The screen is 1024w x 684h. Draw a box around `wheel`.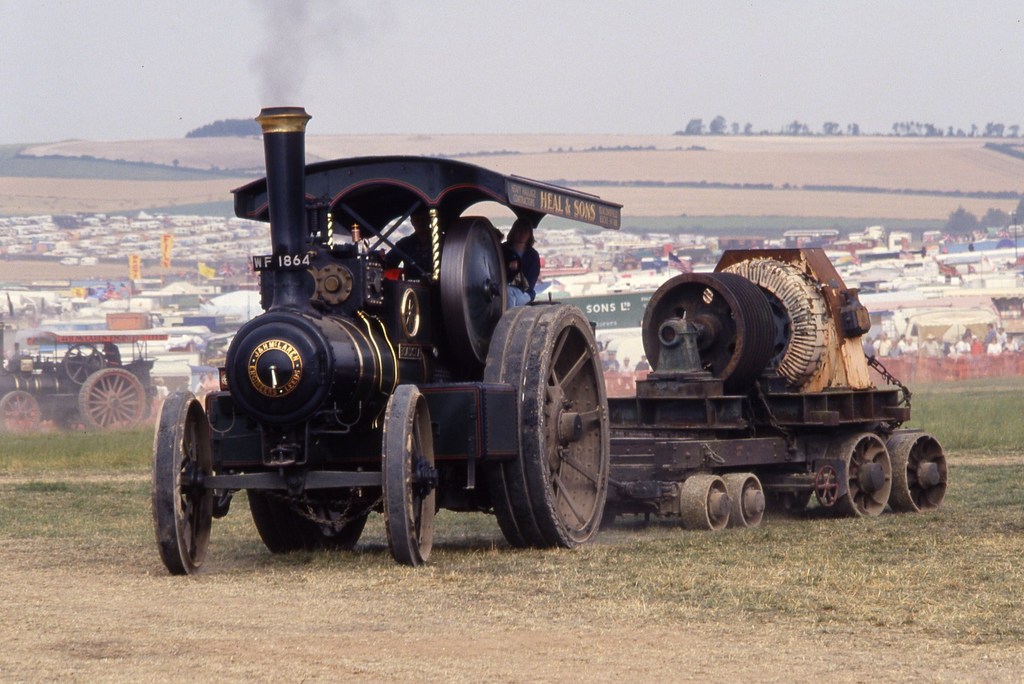
x1=383 y1=385 x2=438 y2=566.
